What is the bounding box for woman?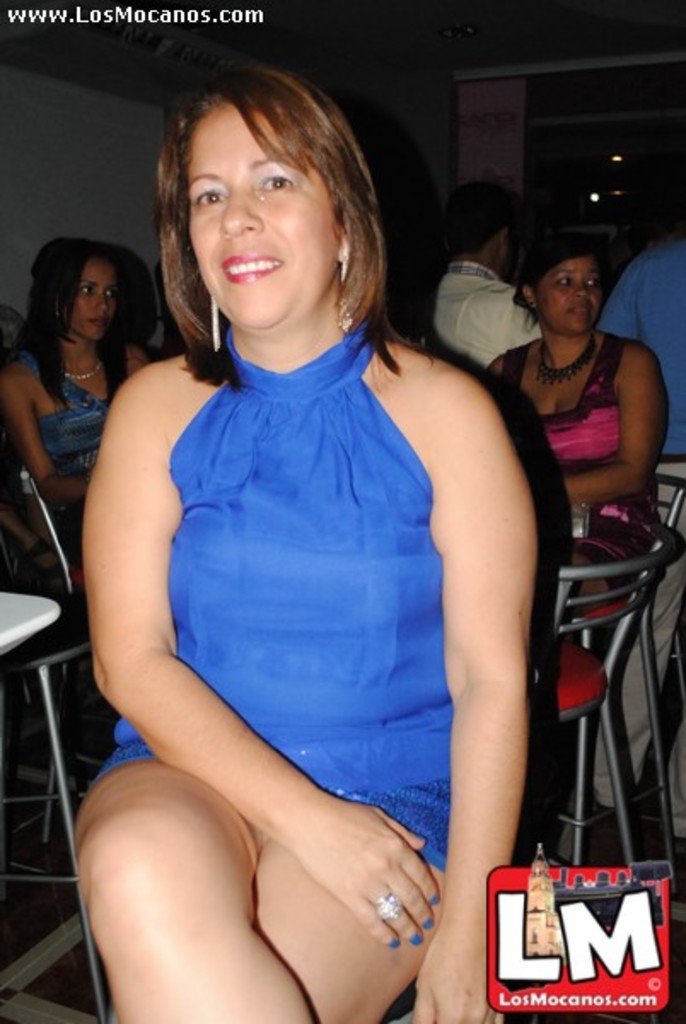
crop(0, 237, 150, 570).
